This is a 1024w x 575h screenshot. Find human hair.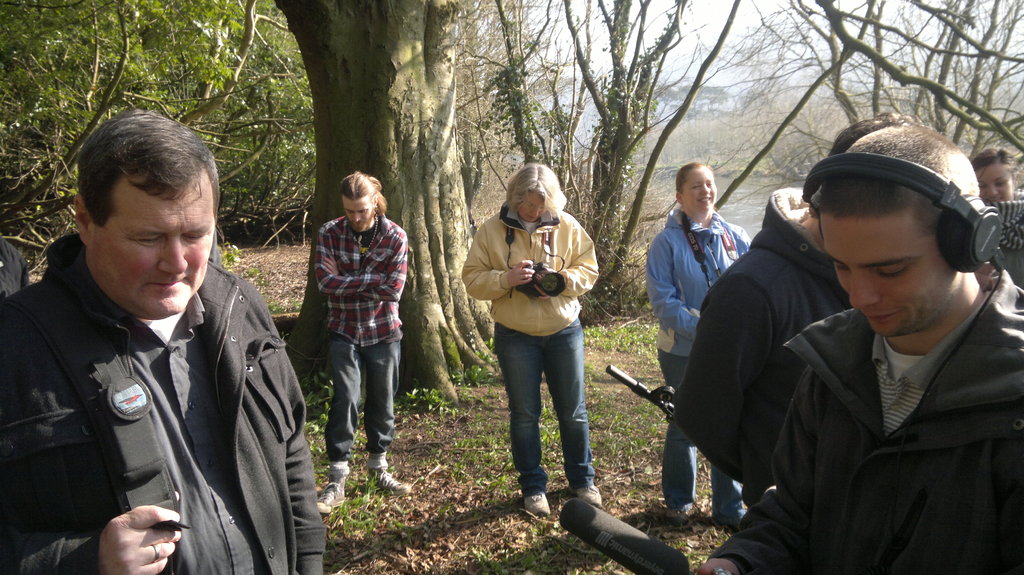
Bounding box: BBox(75, 109, 223, 229).
